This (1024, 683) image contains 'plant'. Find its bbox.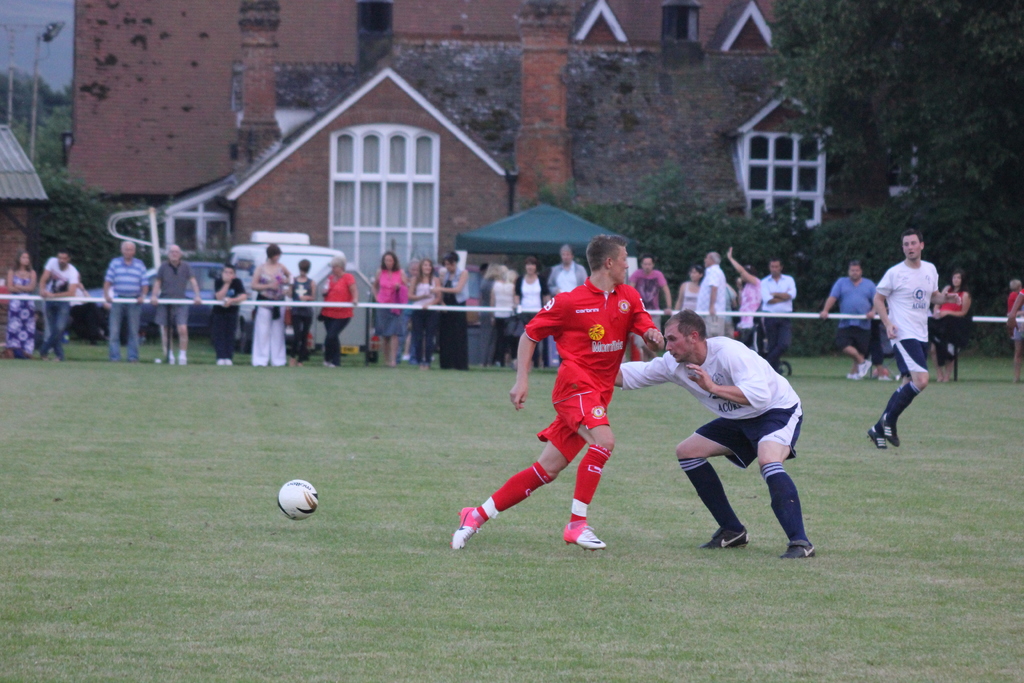
crop(502, 151, 840, 365).
